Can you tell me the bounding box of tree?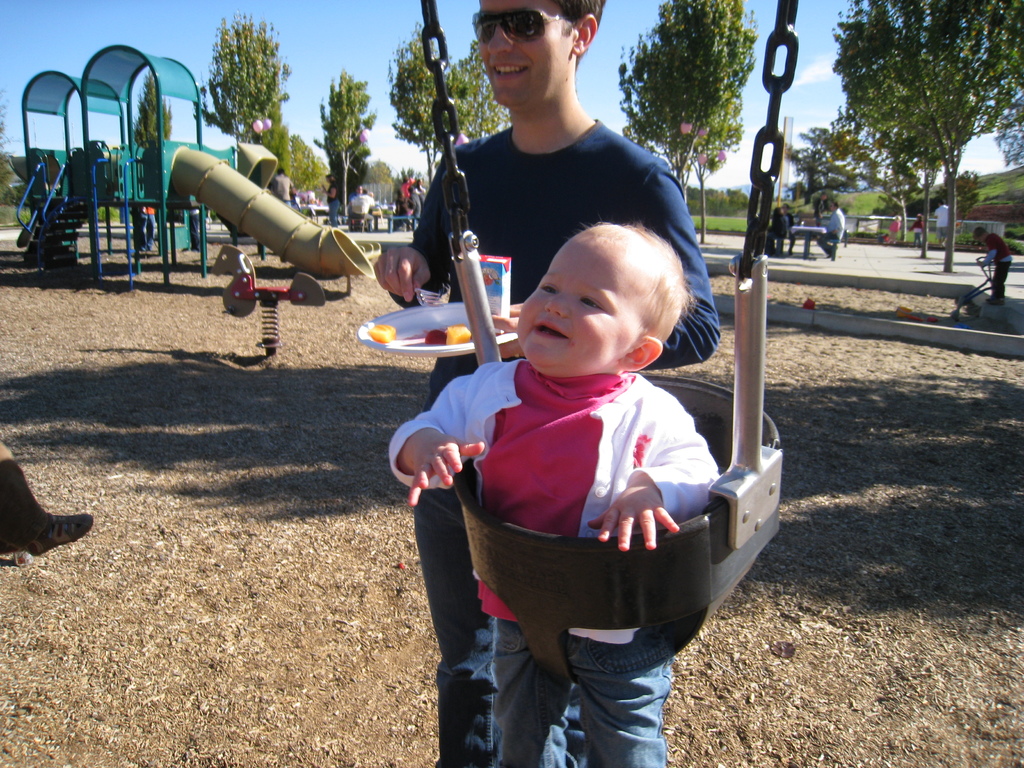
<bbox>392, 16, 512, 178</bbox>.
